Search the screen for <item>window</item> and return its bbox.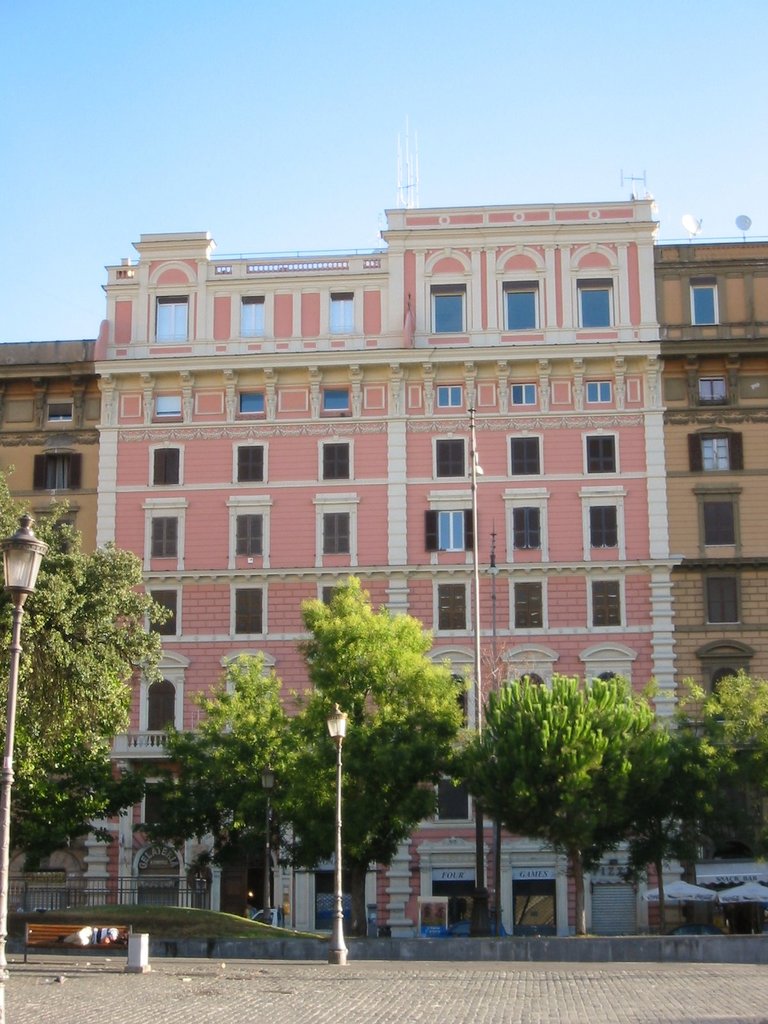
Found: <bbox>506, 575, 547, 631</bbox>.
